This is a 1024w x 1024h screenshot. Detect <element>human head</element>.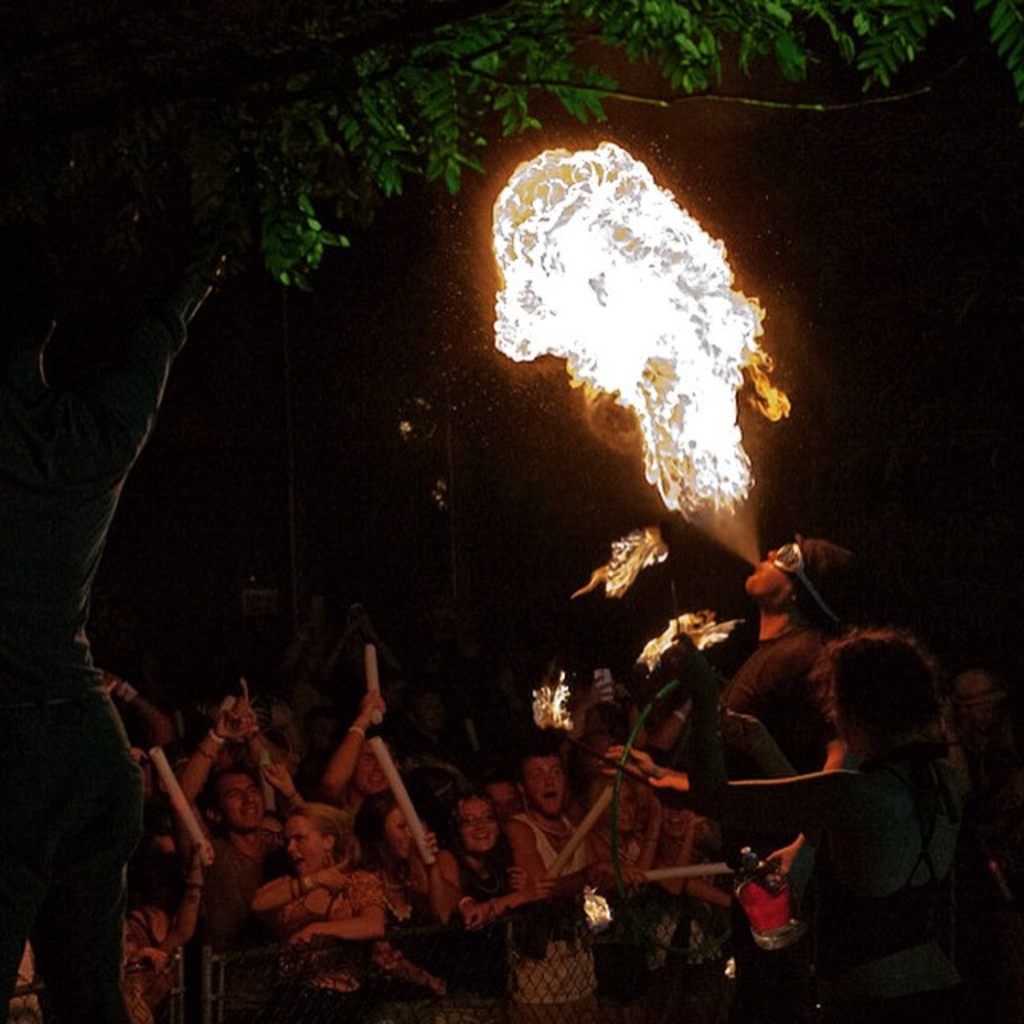
pyautogui.locateOnScreen(270, 706, 298, 742).
